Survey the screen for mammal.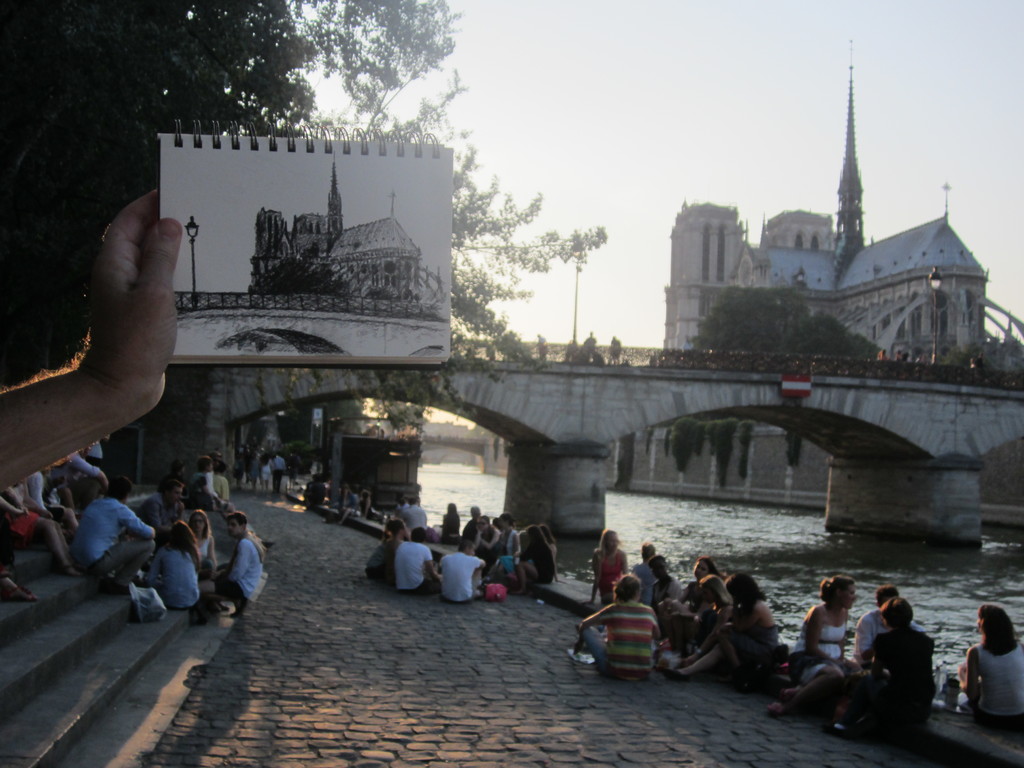
Survey found: [x1=16, y1=461, x2=89, y2=579].
